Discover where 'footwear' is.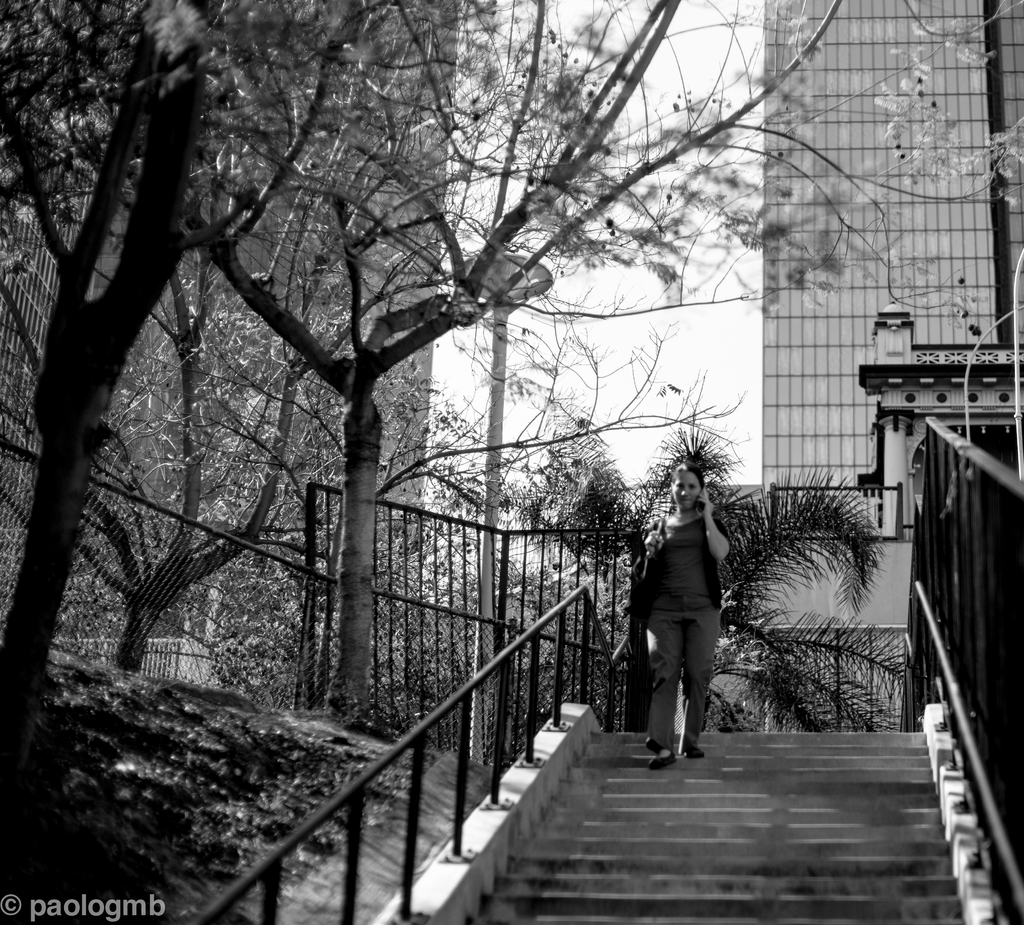
Discovered at select_region(685, 744, 698, 760).
